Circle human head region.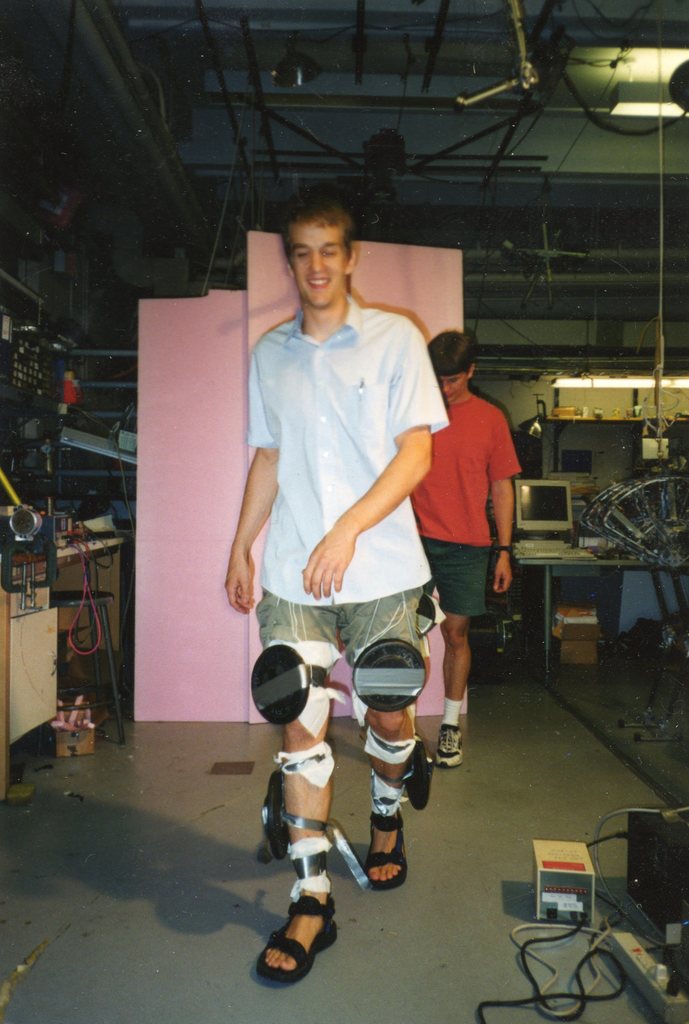
Region: [x1=281, y1=189, x2=369, y2=284].
